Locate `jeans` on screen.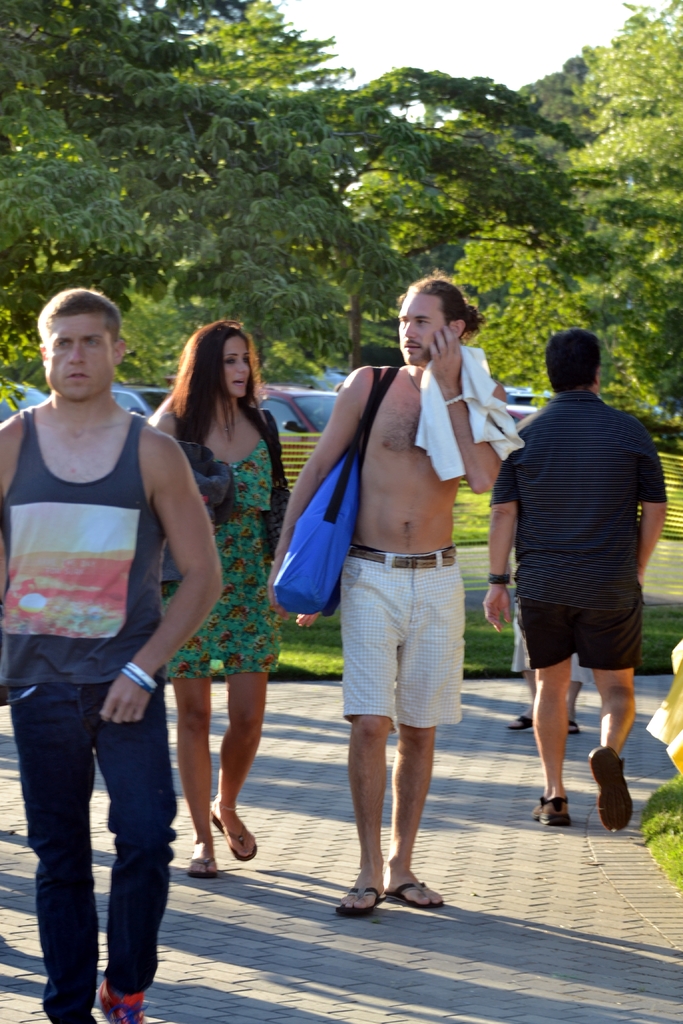
On screen at (340,557,458,727).
